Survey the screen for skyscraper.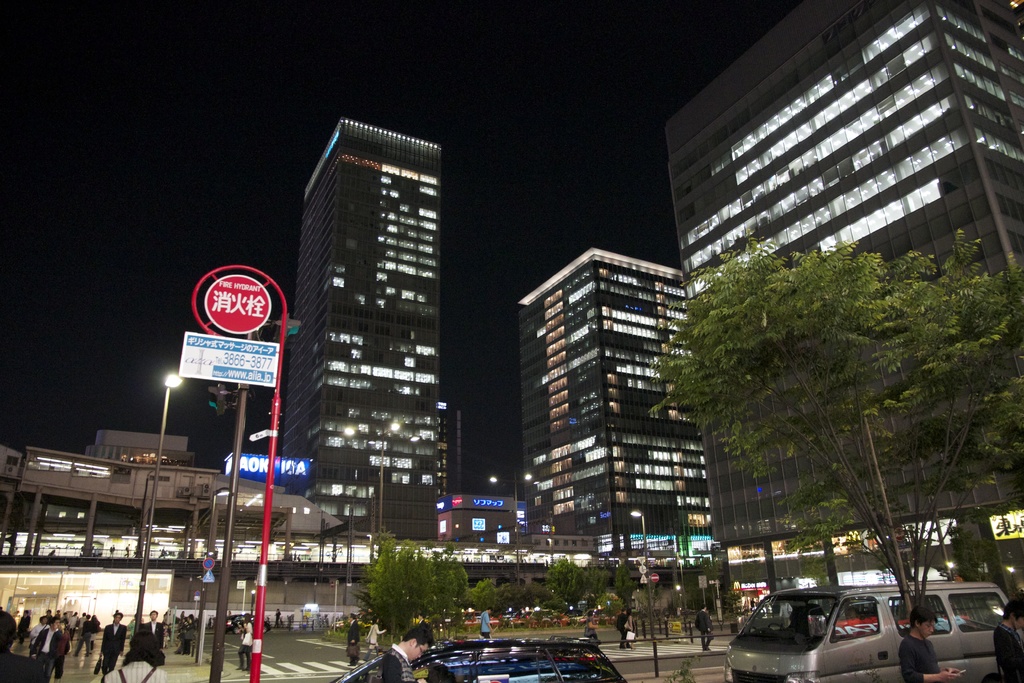
Survey found: select_region(285, 117, 440, 539).
